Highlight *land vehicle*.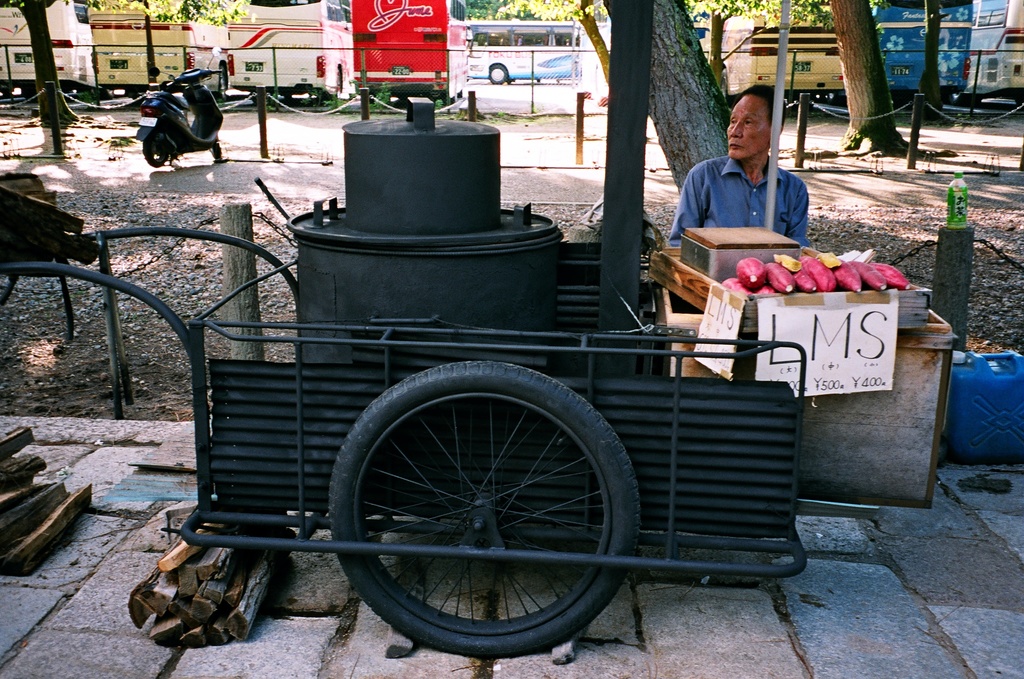
Highlighted region: locate(355, 0, 465, 99).
